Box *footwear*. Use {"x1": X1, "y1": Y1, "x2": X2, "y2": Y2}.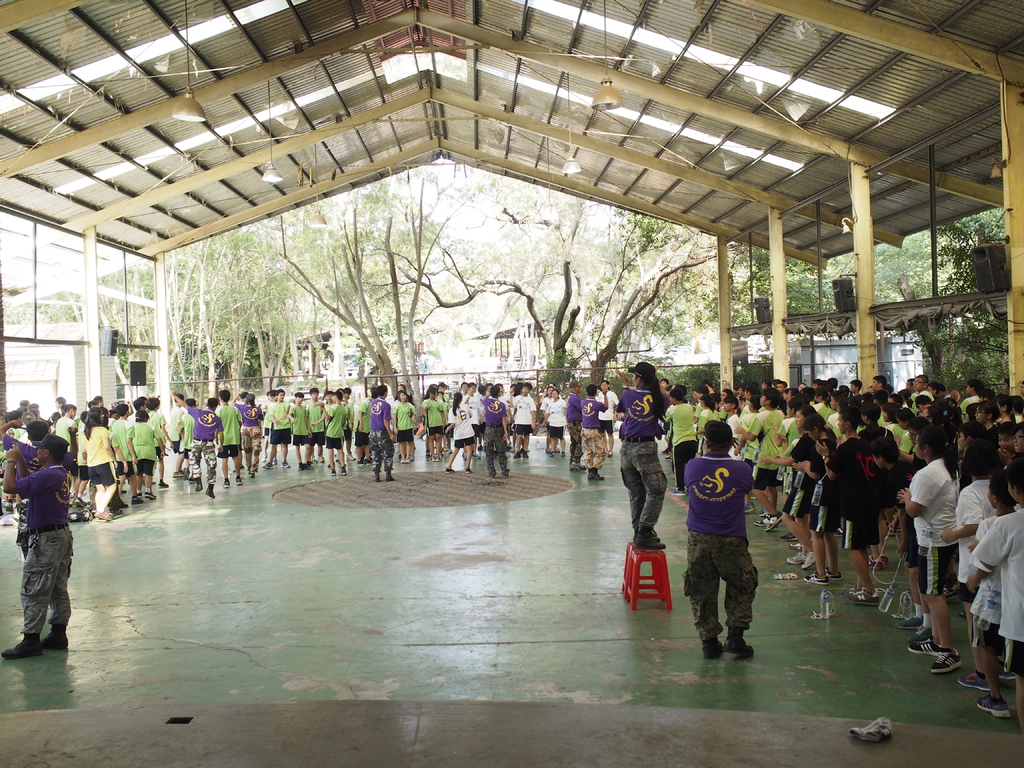
{"x1": 515, "y1": 452, "x2": 520, "y2": 456}.
